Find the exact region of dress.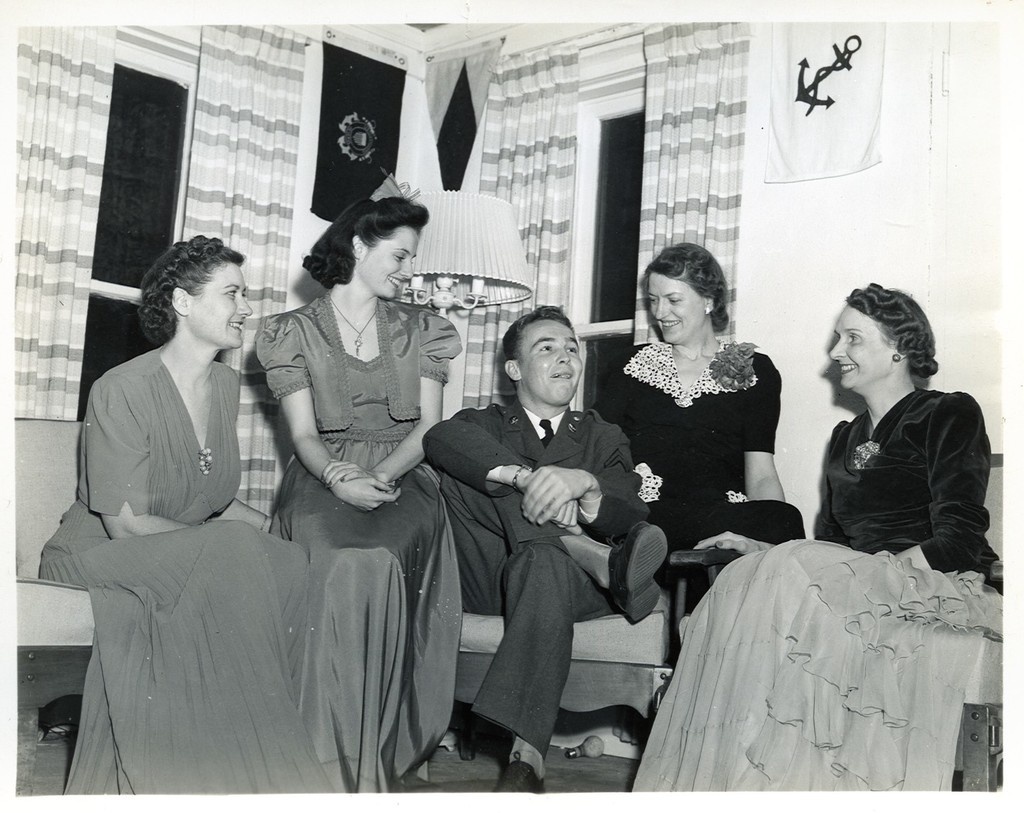
Exact region: {"x1": 35, "y1": 343, "x2": 337, "y2": 793}.
